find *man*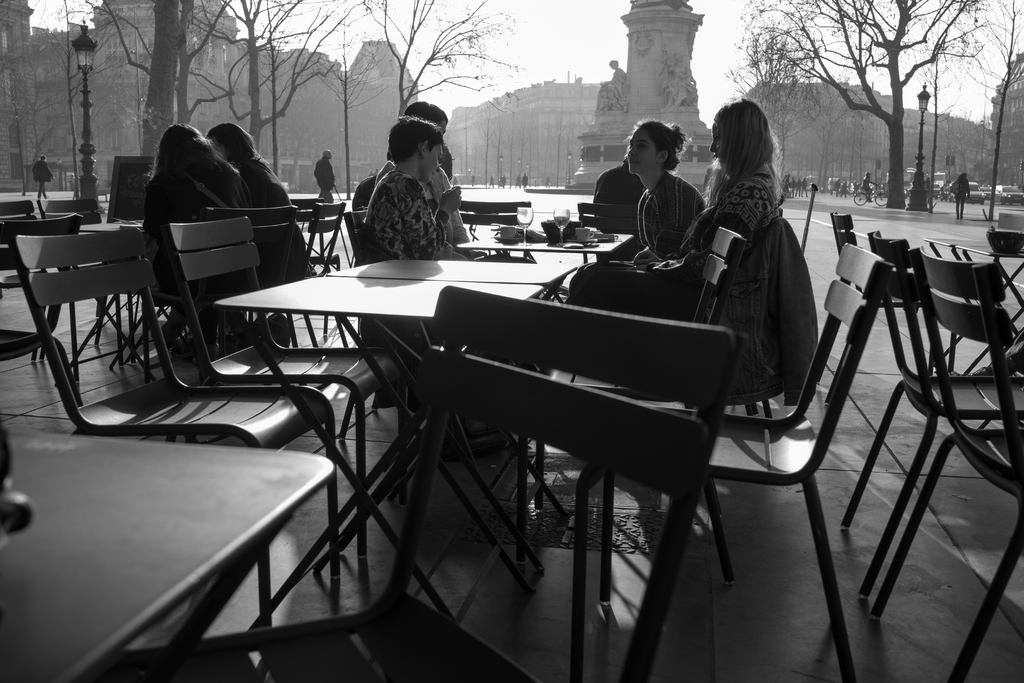
detection(522, 172, 529, 189)
